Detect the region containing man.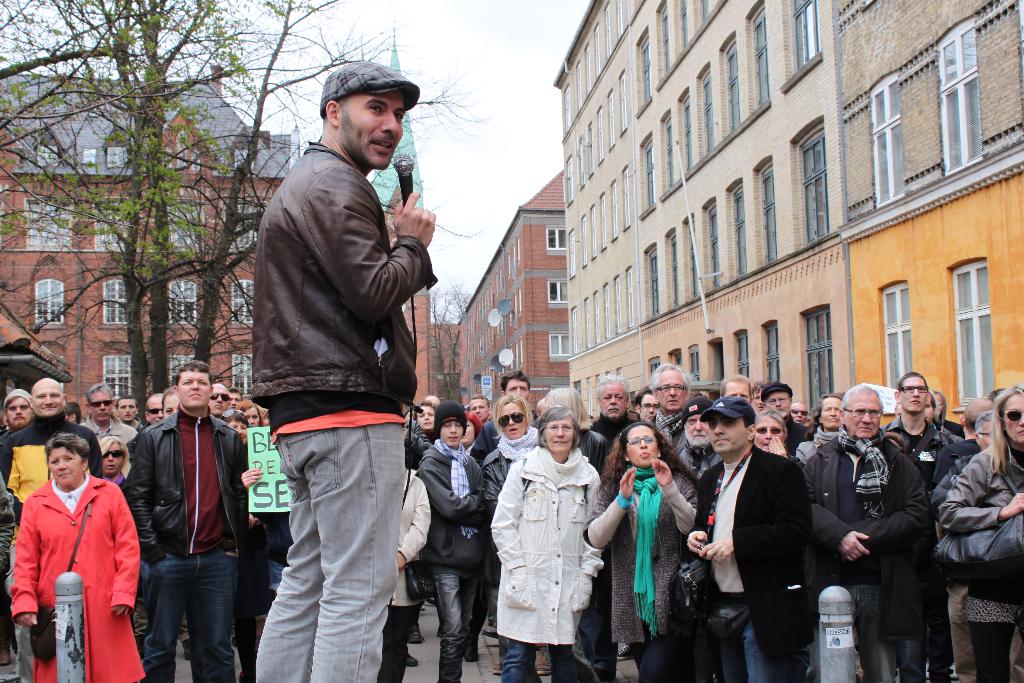
591,378,648,449.
